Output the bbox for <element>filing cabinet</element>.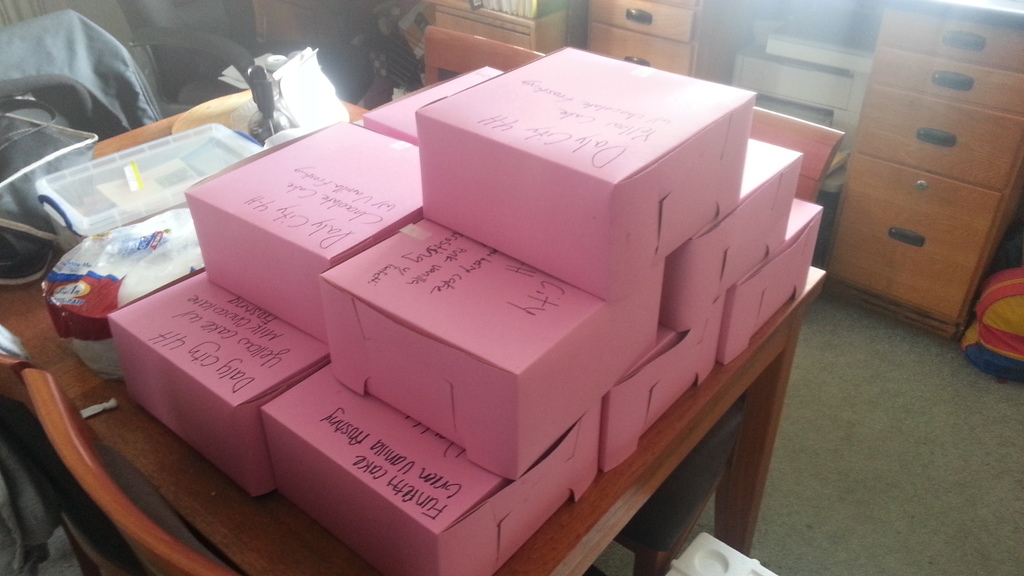
(left=827, top=0, right=1023, bottom=341).
